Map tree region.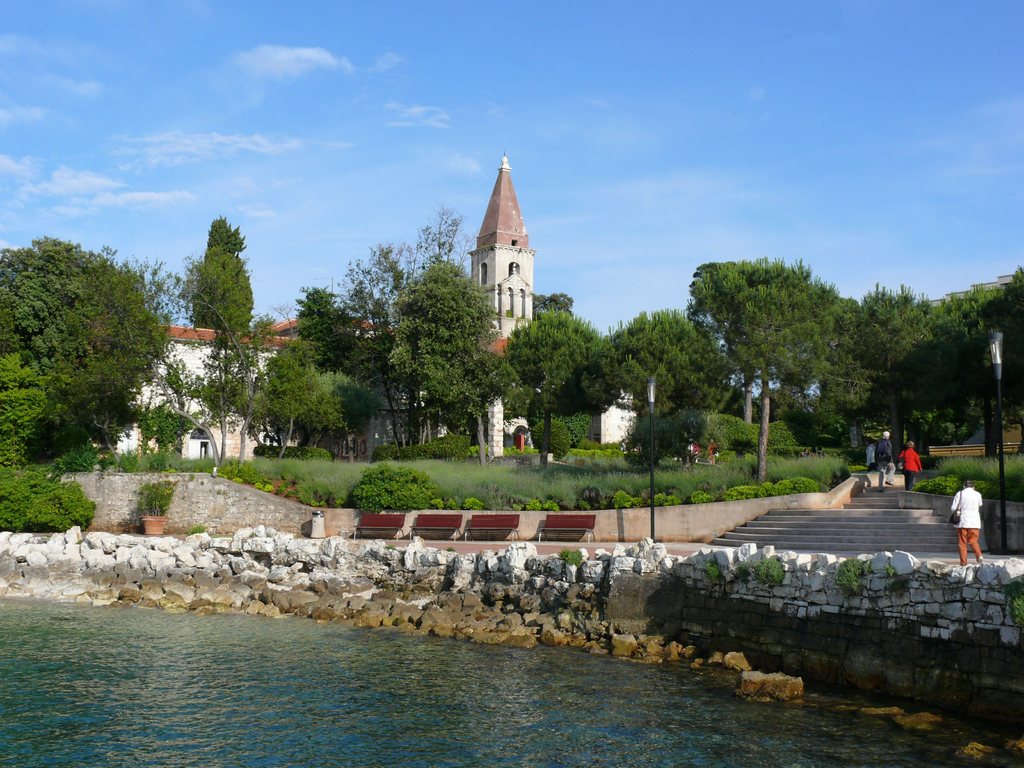
Mapped to x1=345 y1=200 x2=481 y2=452.
